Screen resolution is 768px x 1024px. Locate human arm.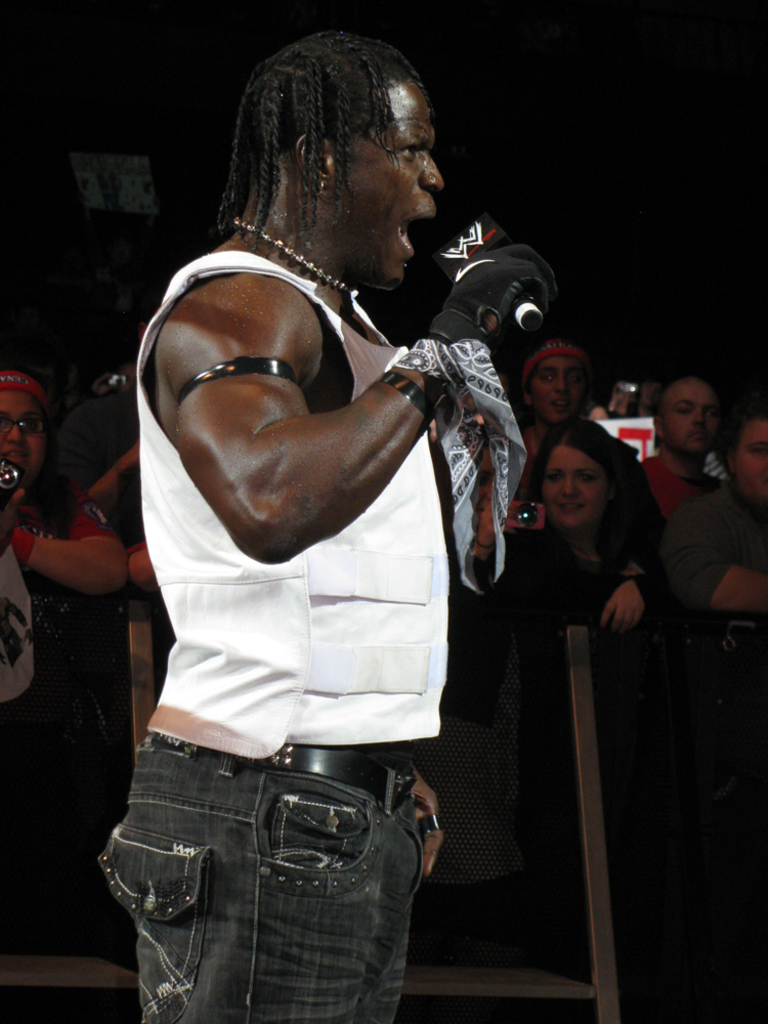
[left=25, top=513, right=130, bottom=611].
